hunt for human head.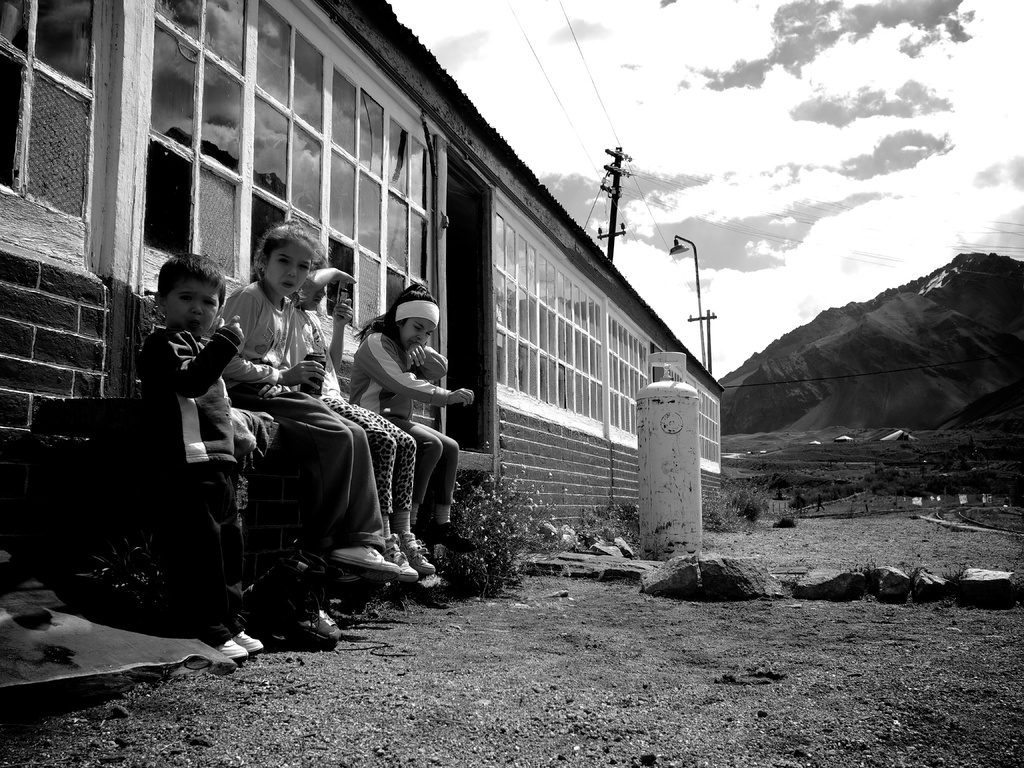
Hunted down at crop(399, 308, 450, 345).
